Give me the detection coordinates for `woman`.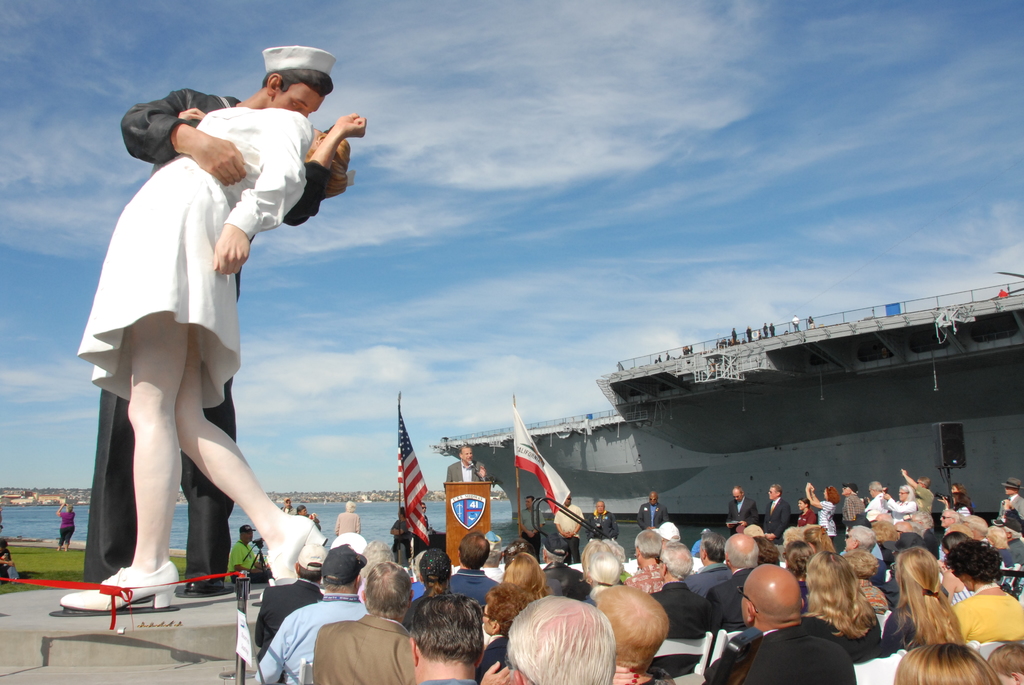
(x1=804, y1=480, x2=840, y2=535).
